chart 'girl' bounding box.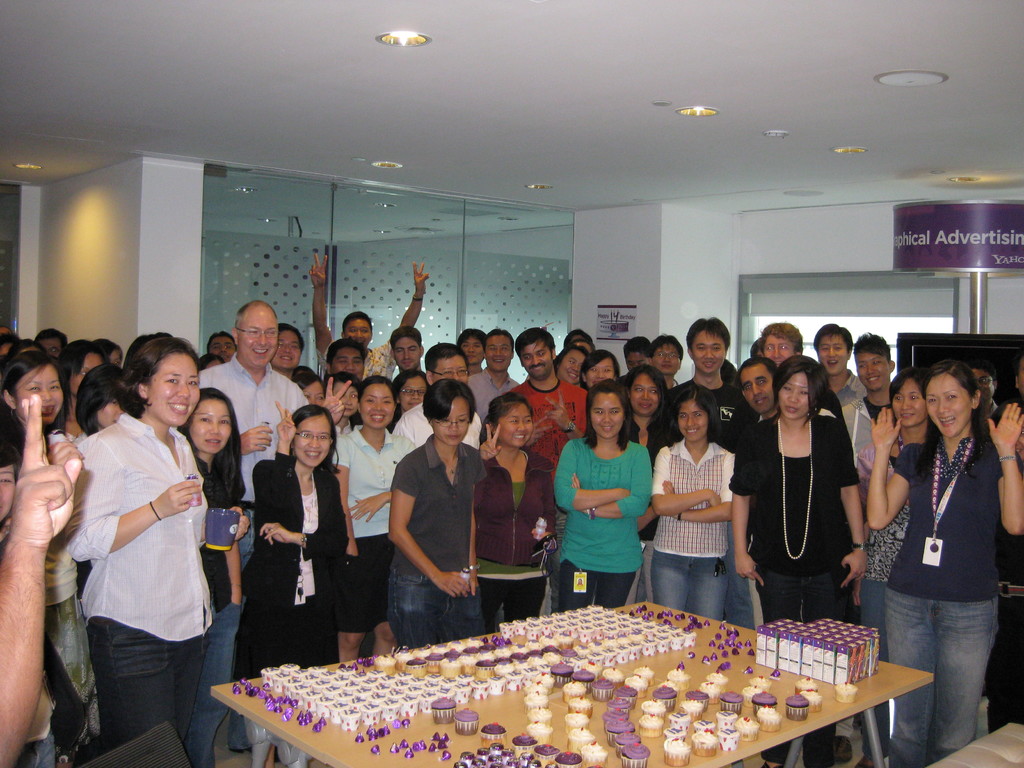
Charted: <bbox>866, 357, 1023, 767</bbox>.
